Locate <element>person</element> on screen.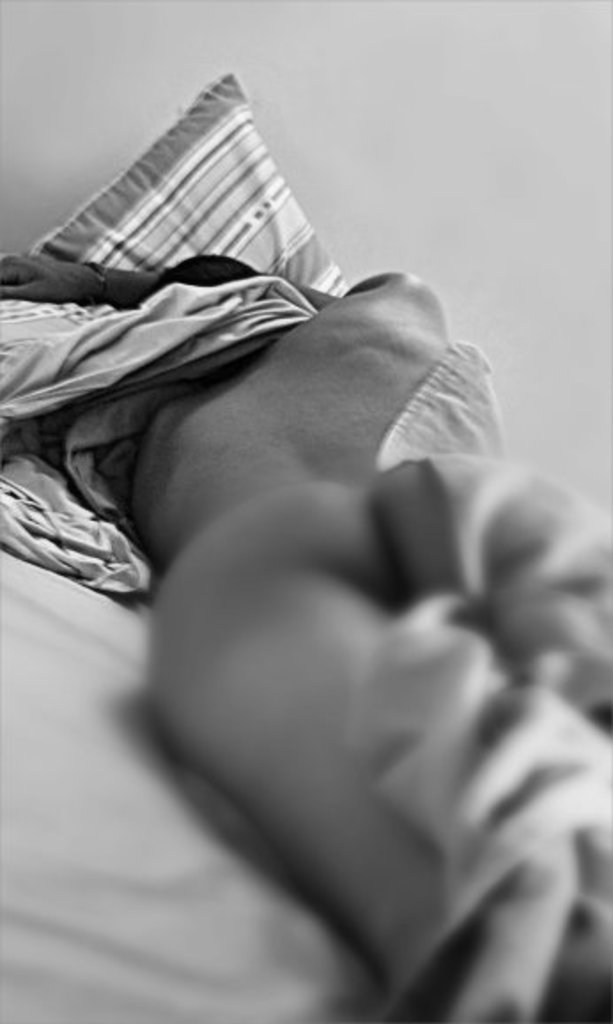
On screen at x1=120, y1=243, x2=611, y2=1022.
